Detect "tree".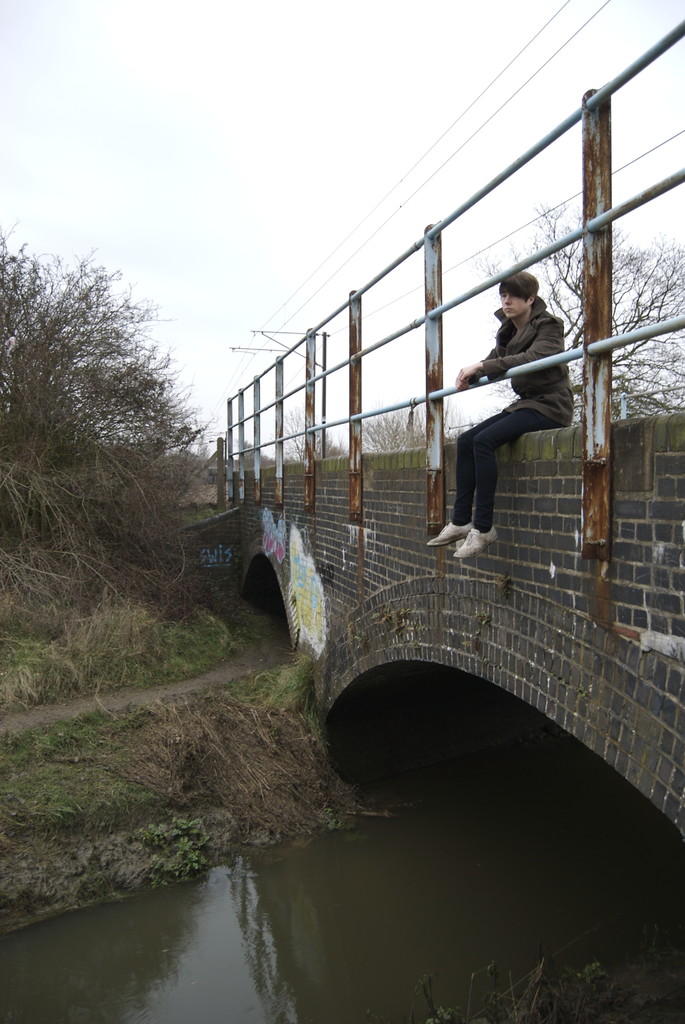
Detected at 486 198 684 419.
